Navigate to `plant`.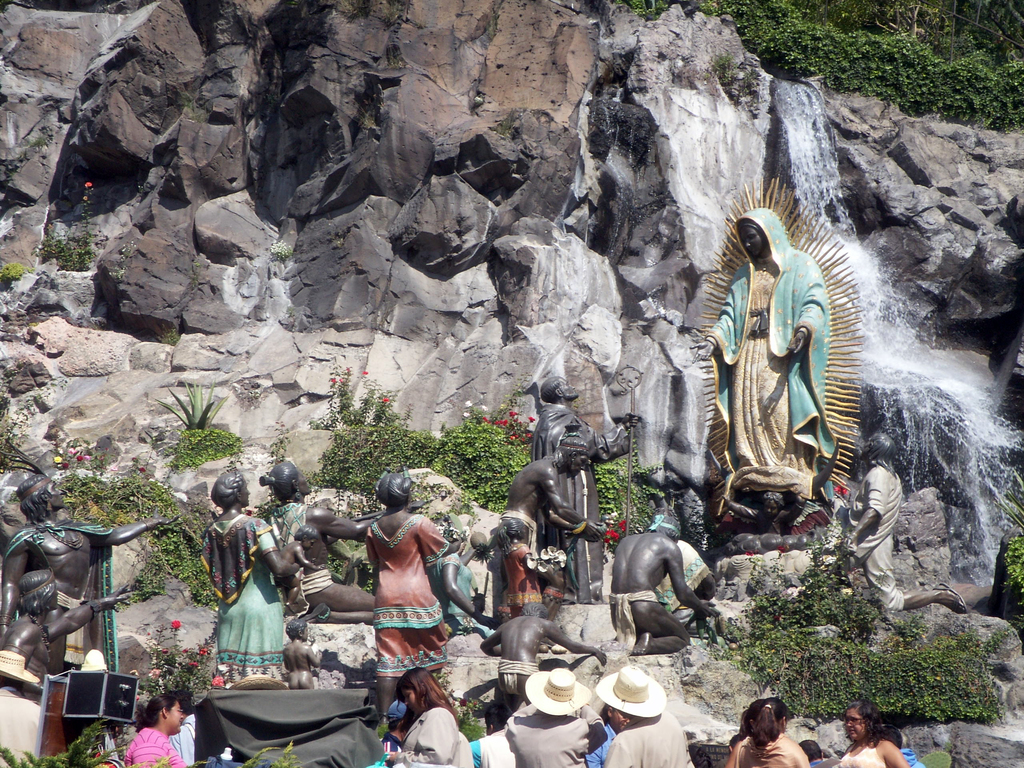
Navigation target: detection(375, 722, 391, 738).
